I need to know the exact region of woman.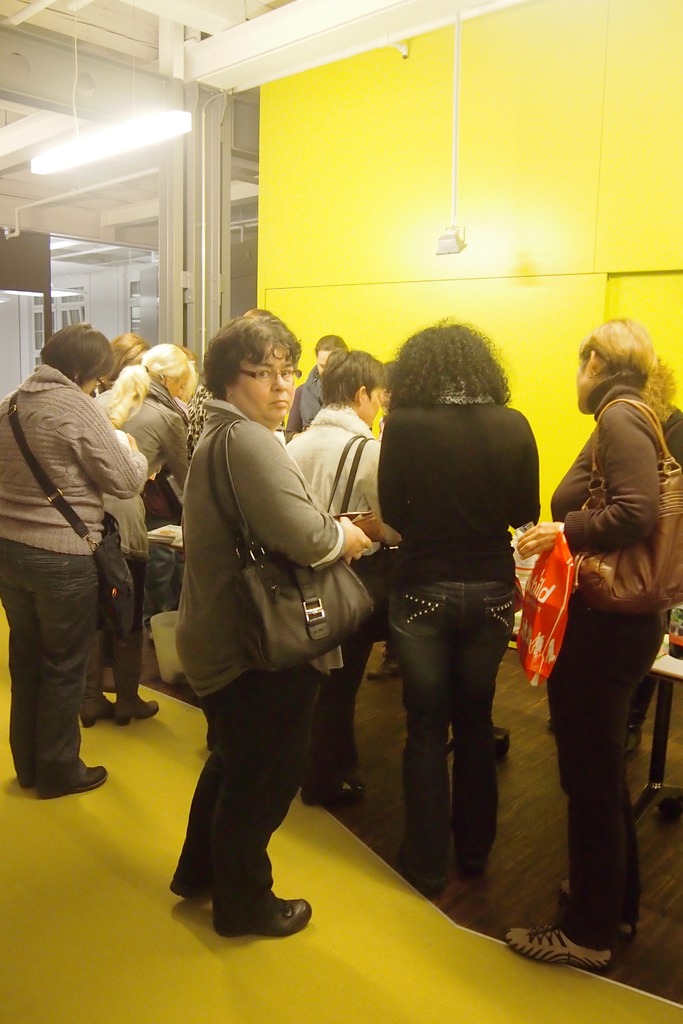
Region: 0, 321, 151, 804.
